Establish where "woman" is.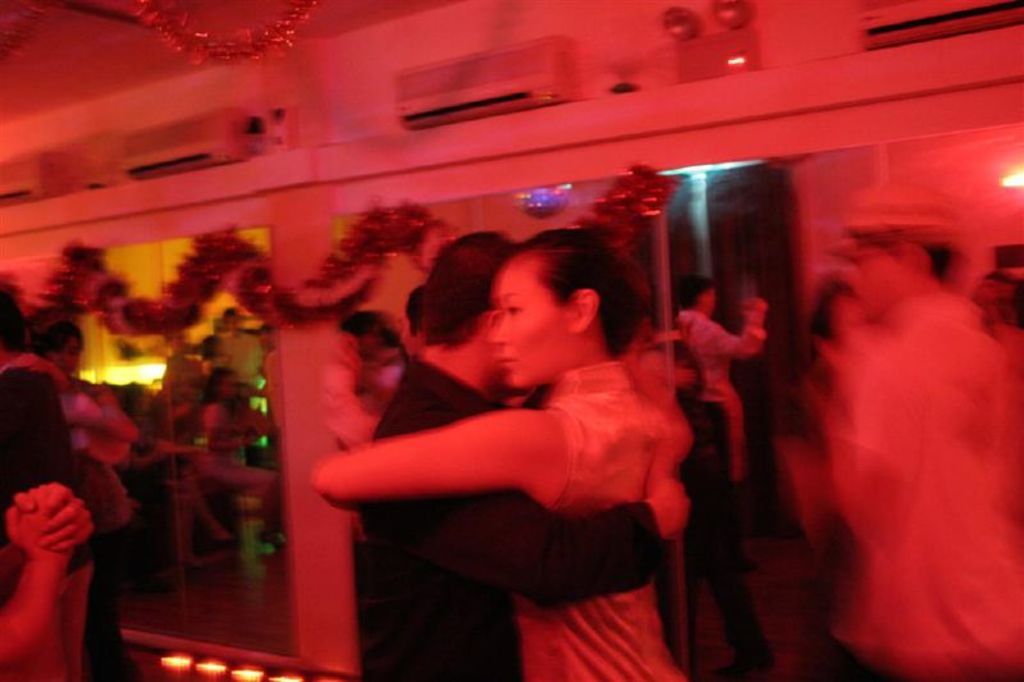
Established at x1=28 y1=322 x2=145 y2=681.
